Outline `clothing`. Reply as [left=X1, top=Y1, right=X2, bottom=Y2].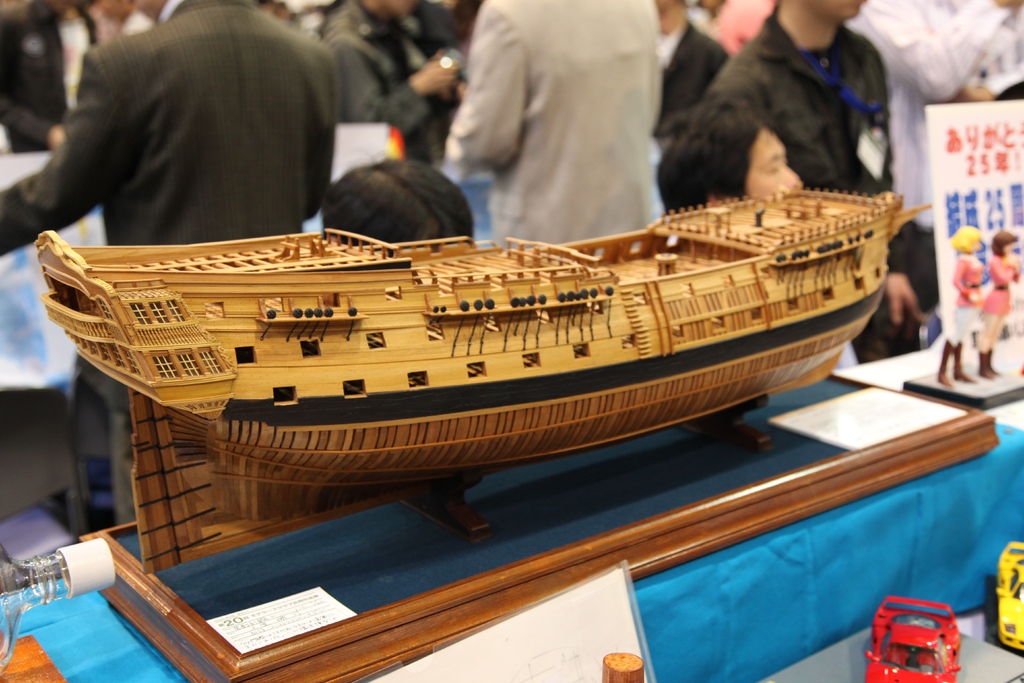
[left=728, top=29, right=908, bottom=353].
